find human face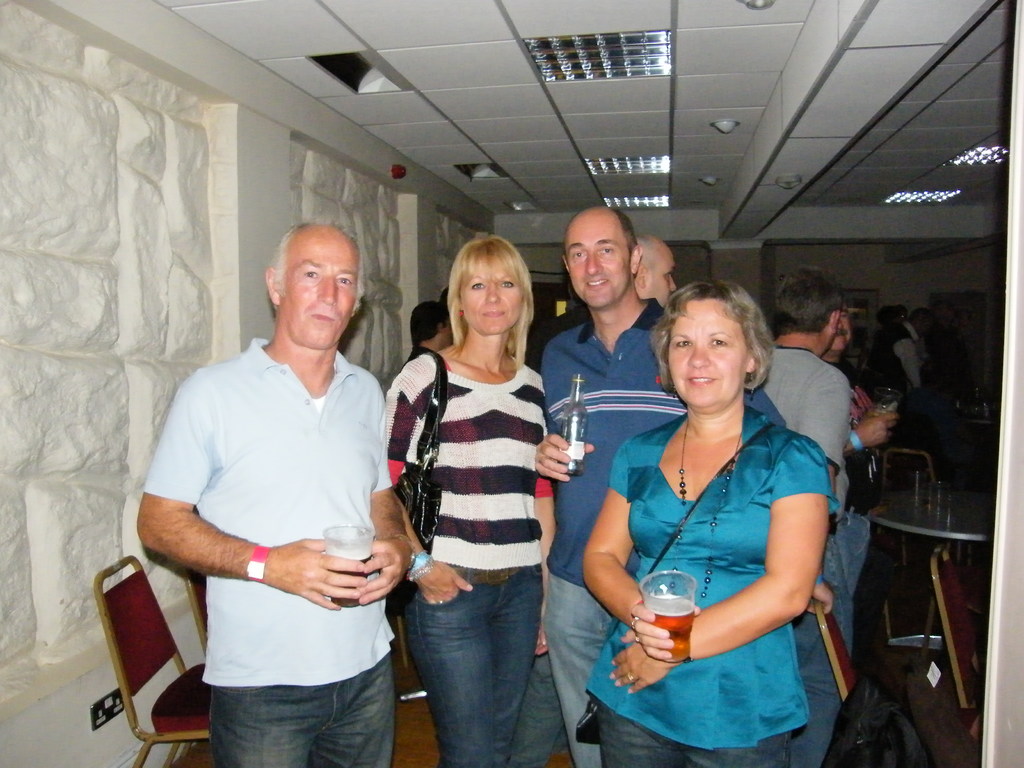
<bbox>278, 227, 351, 355</bbox>
